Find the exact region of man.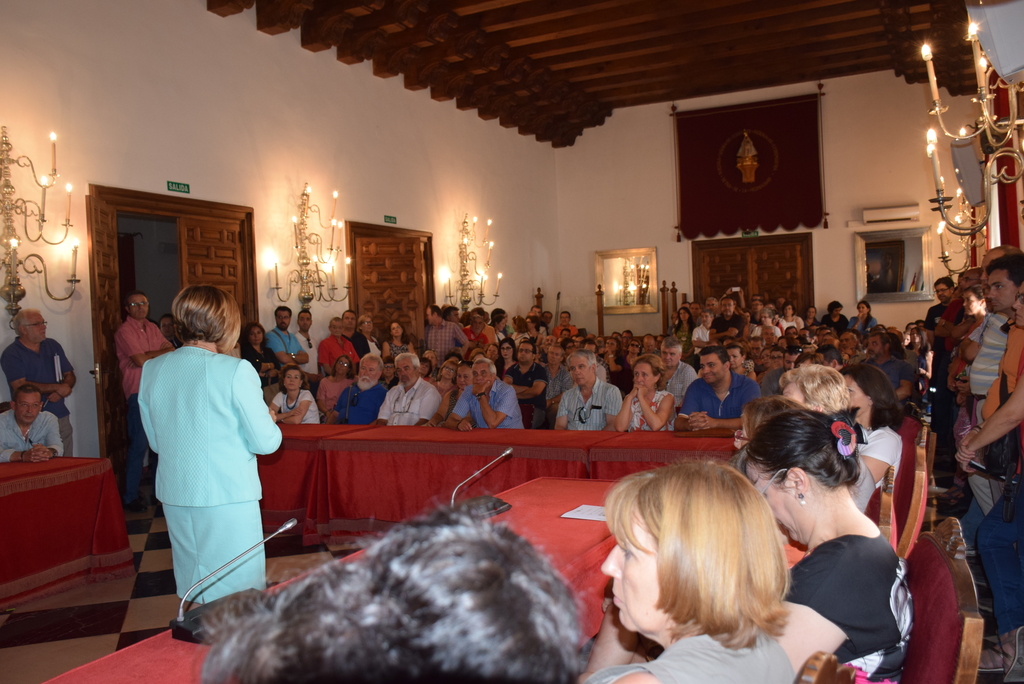
Exact region: [x1=294, y1=308, x2=326, y2=405].
